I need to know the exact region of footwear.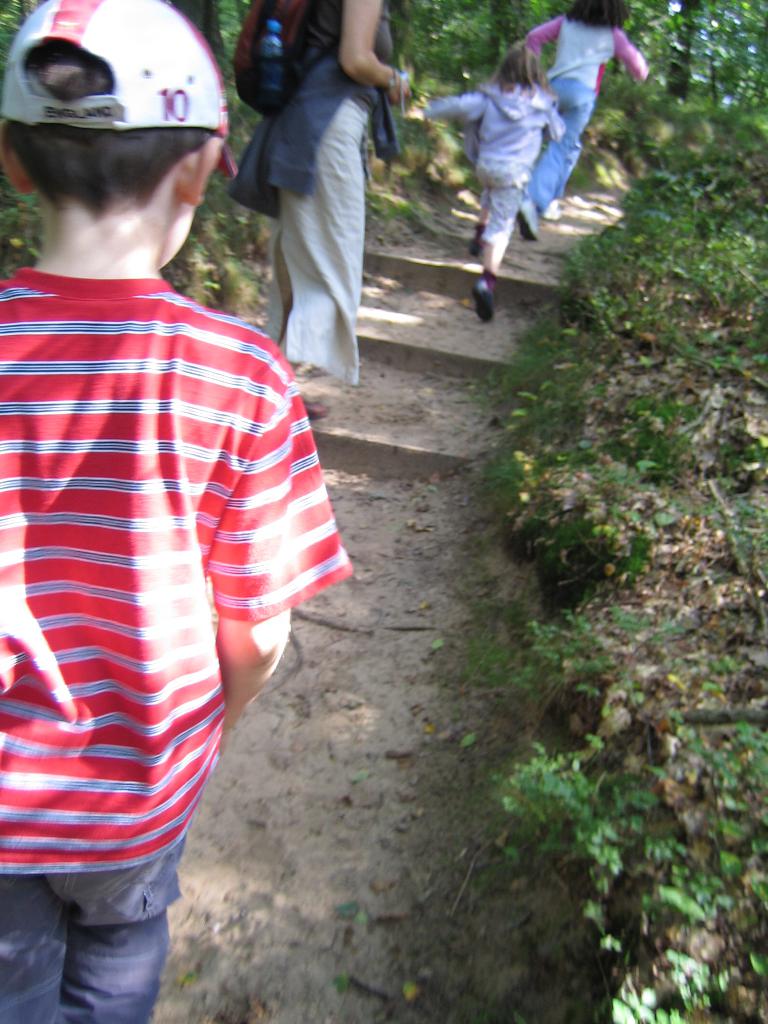
Region: BBox(296, 395, 326, 426).
